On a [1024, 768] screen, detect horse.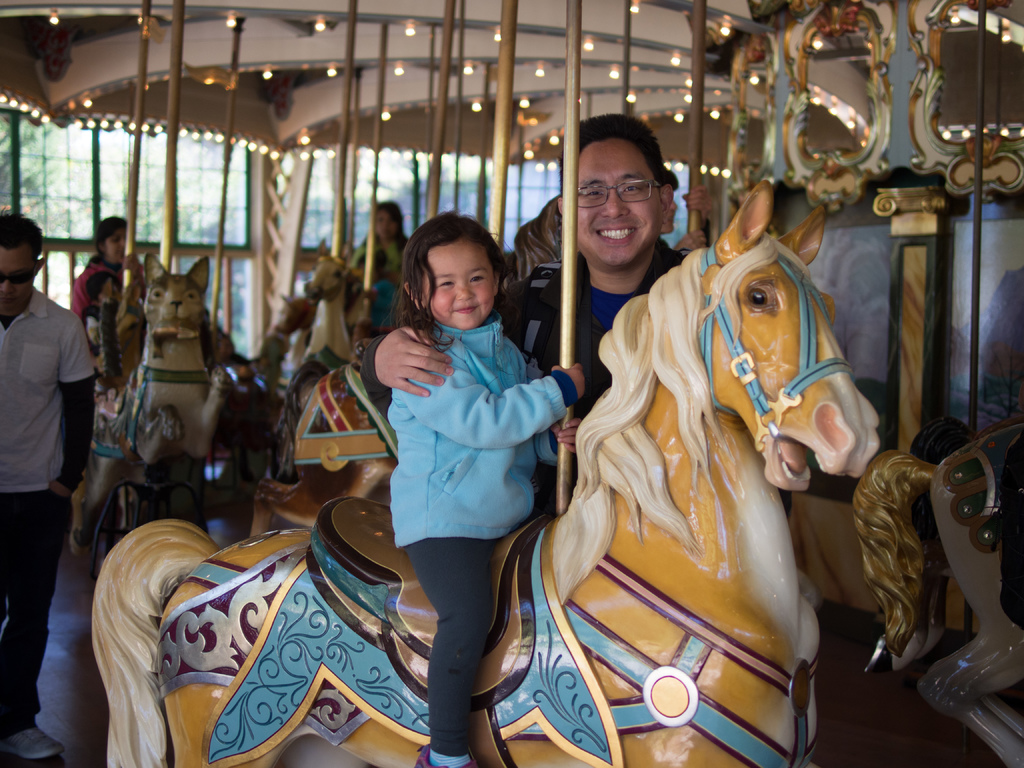
(850, 421, 1023, 767).
